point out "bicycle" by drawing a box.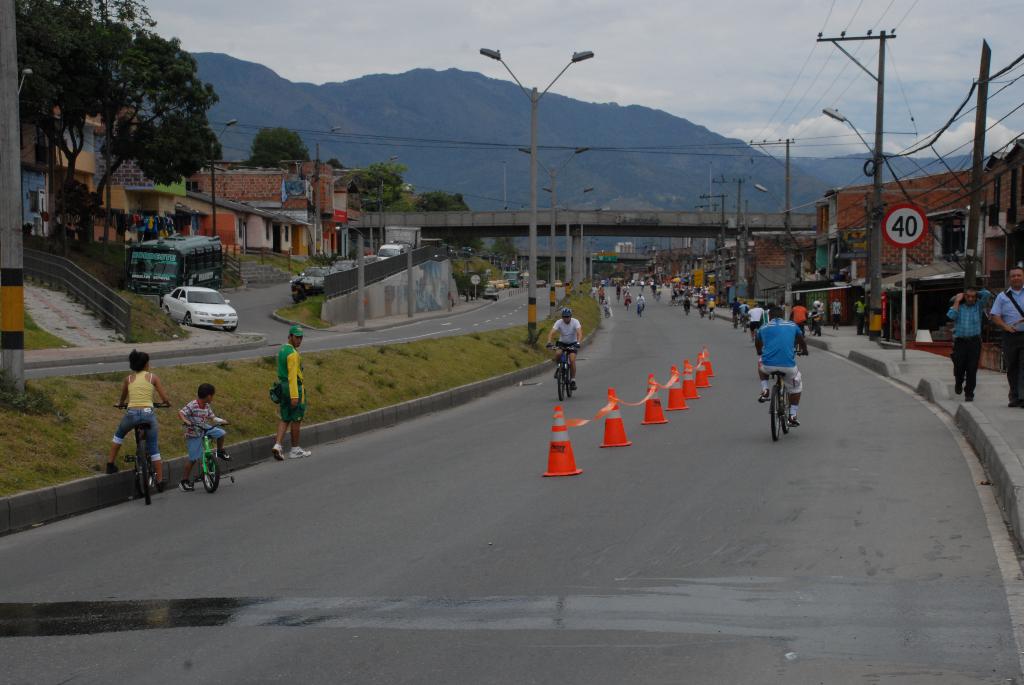
select_region(602, 309, 609, 318).
